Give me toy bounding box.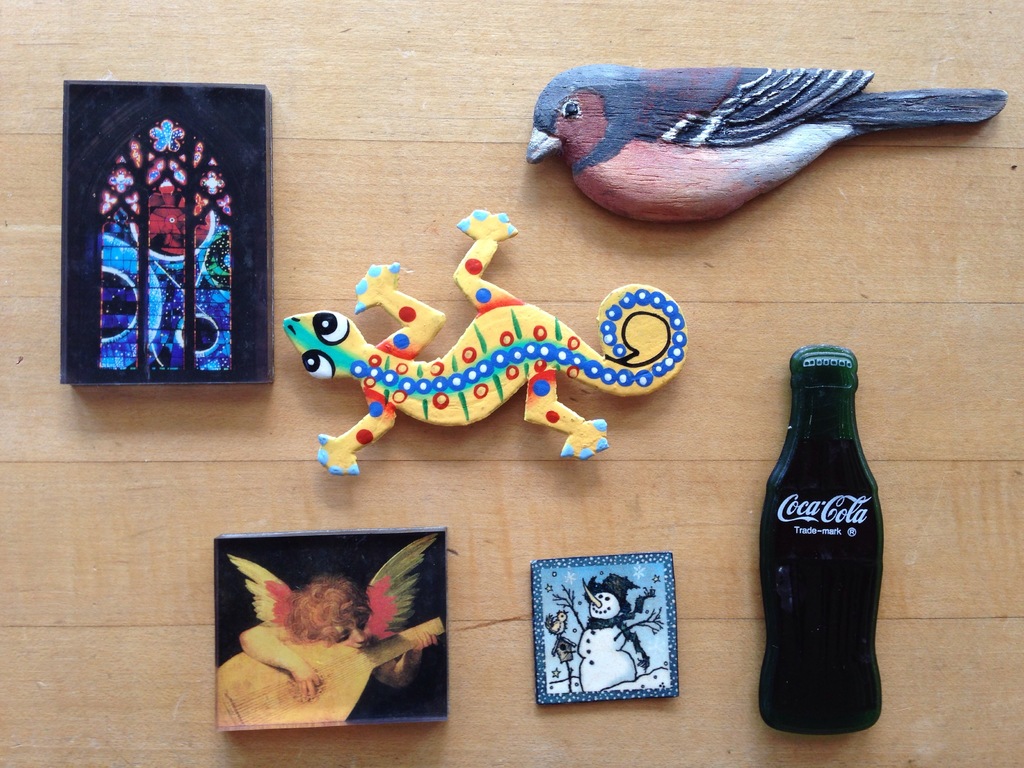
rect(300, 207, 619, 508).
